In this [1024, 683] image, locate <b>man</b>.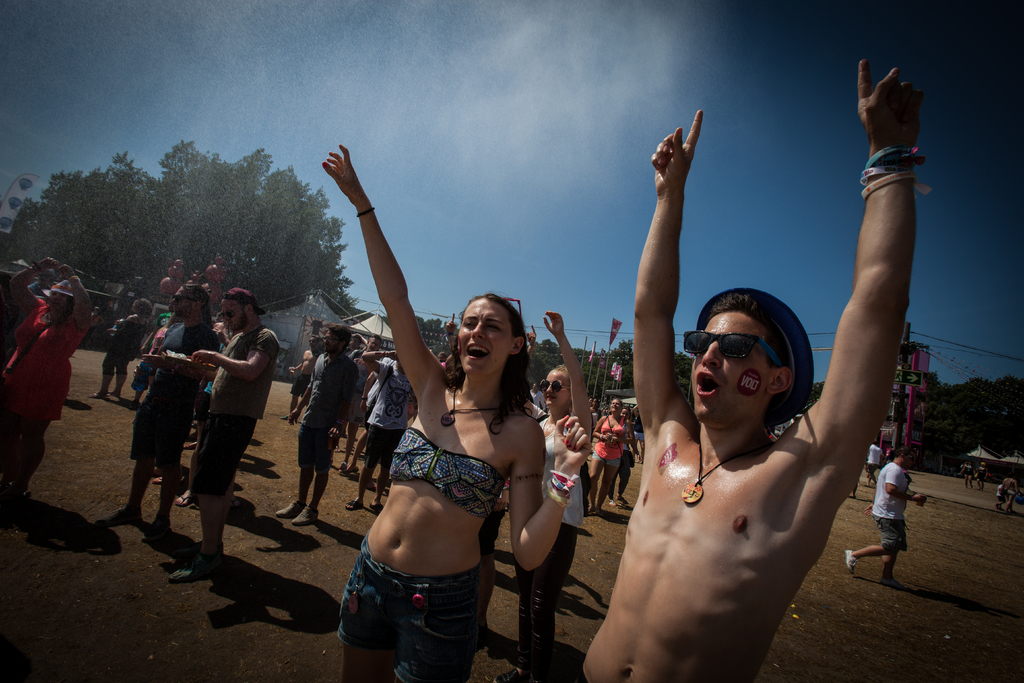
Bounding box: [100,280,216,547].
